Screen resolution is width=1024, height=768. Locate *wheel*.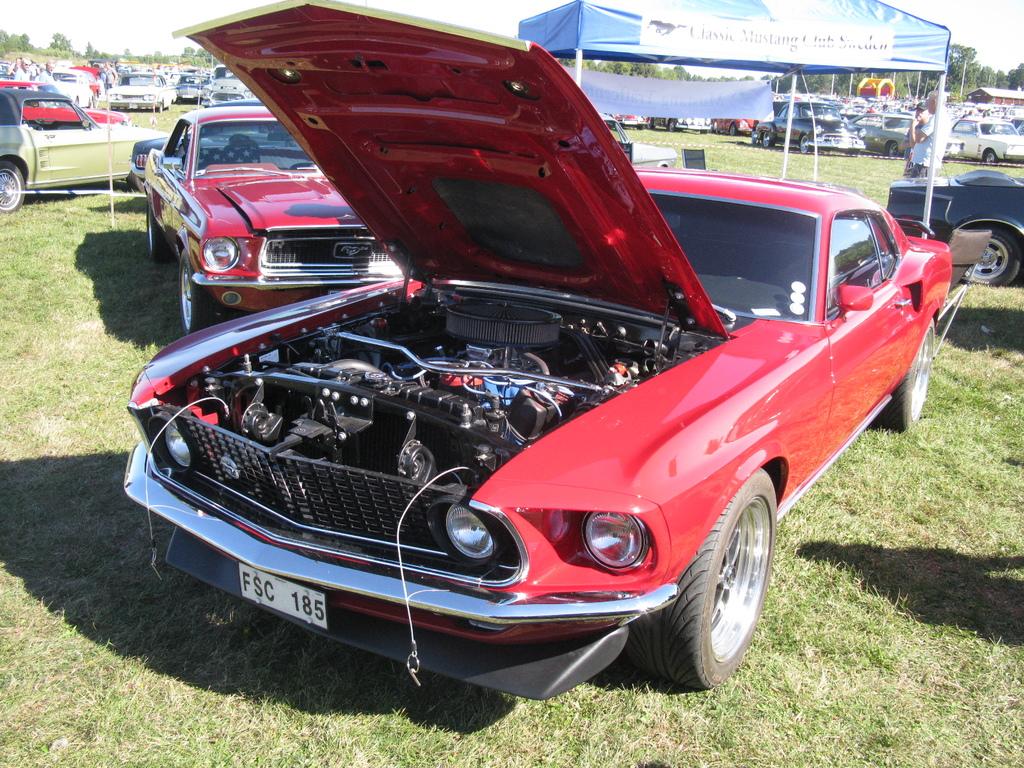
bbox=(886, 321, 933, 433).
